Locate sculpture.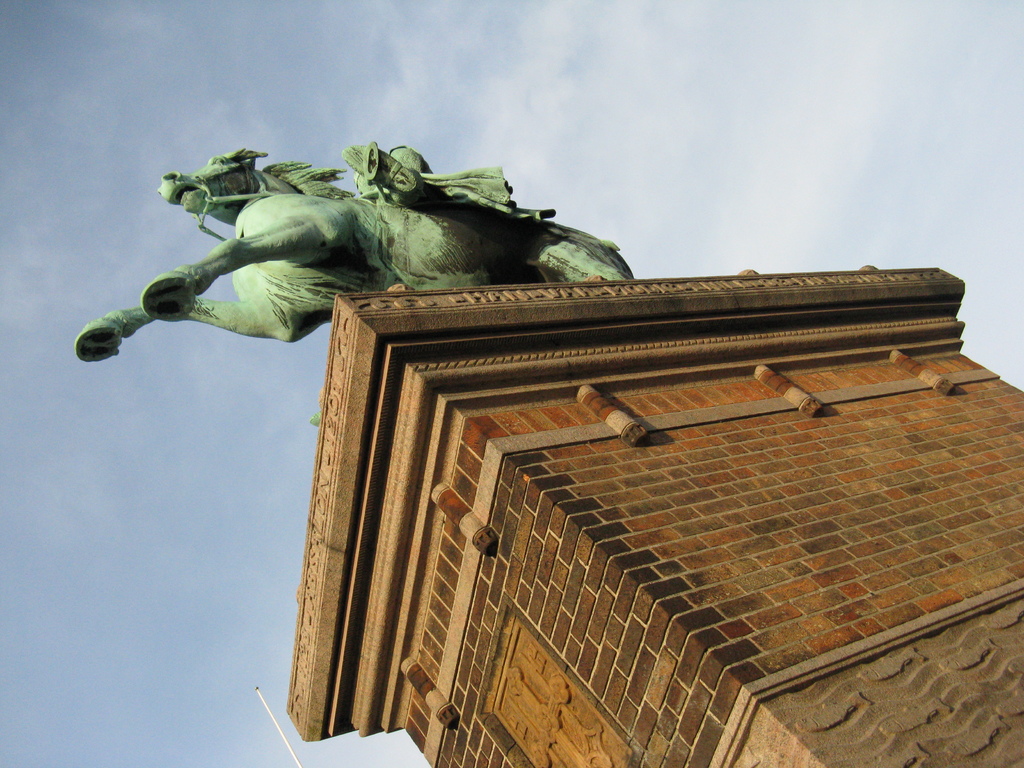
Bounding box: <region>70, 145, 637, 360</region>.
